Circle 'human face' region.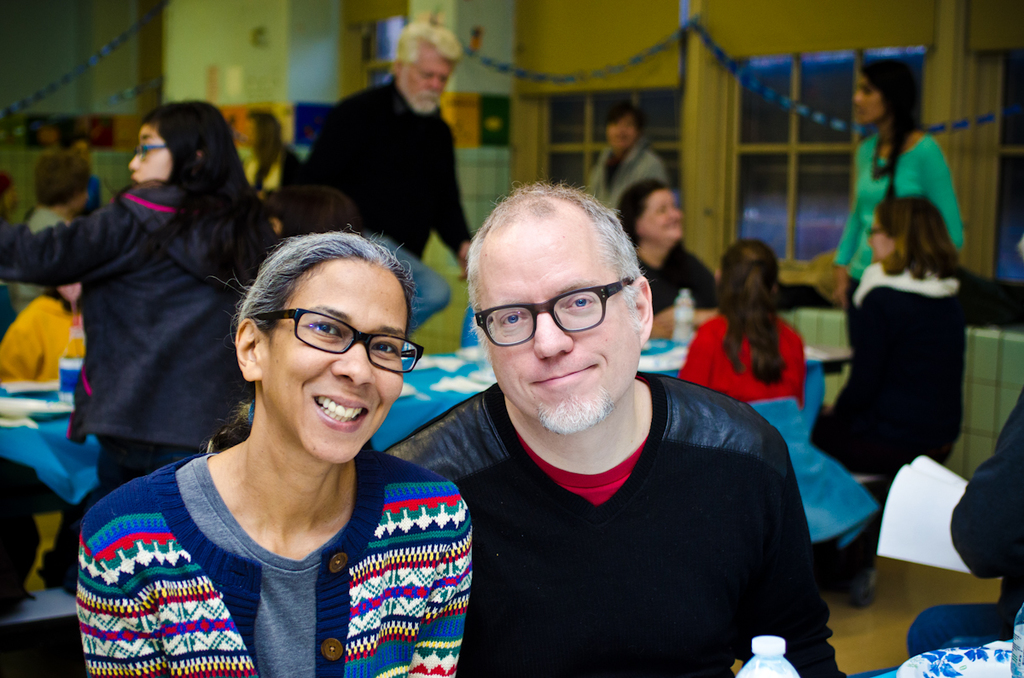
Region: region(639, 187, 689, 242).
